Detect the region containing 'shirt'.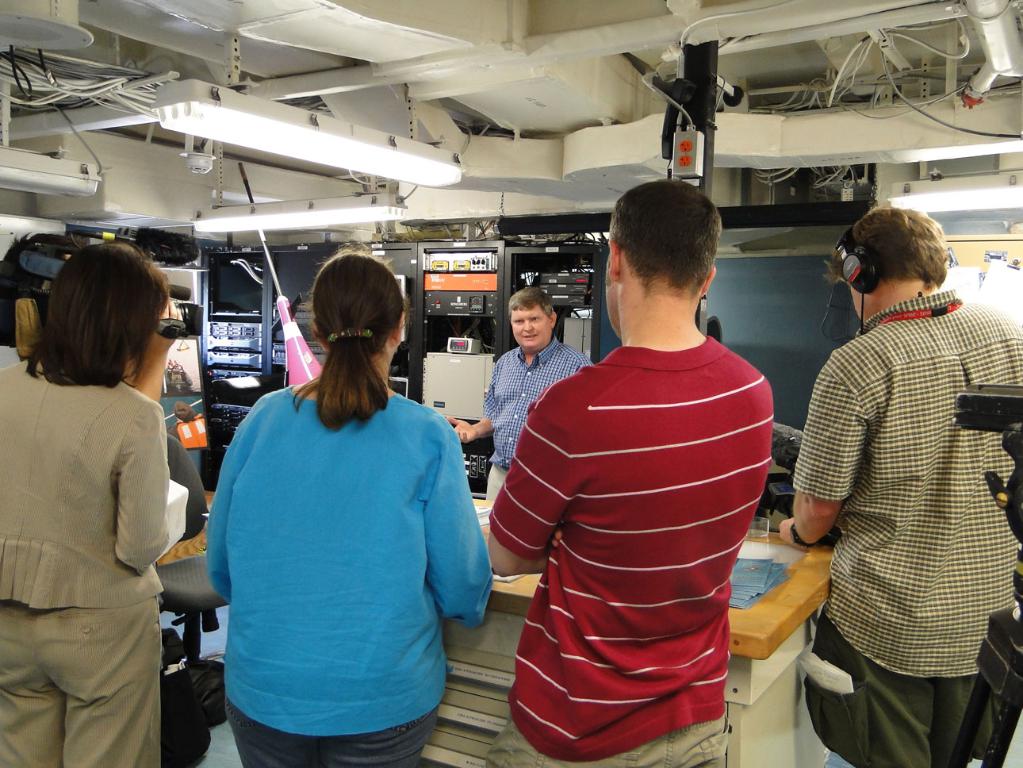
box=[481, 336, 593, 469].
